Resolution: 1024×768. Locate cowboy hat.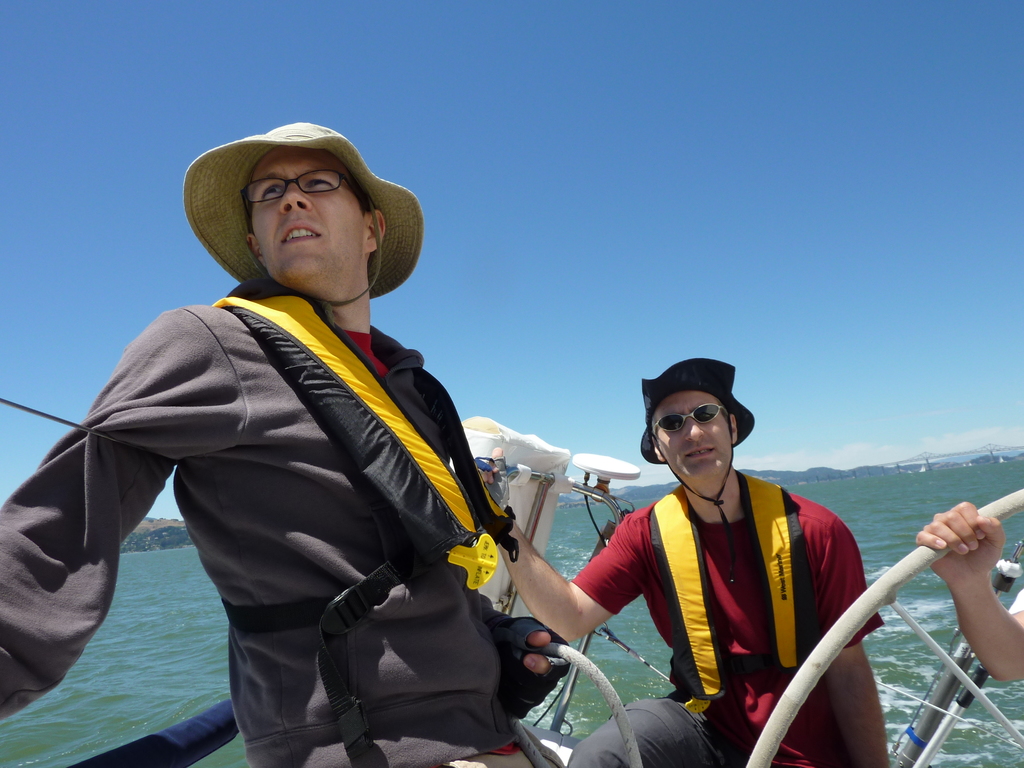
<region>636, 358, 758, 588</region>.
